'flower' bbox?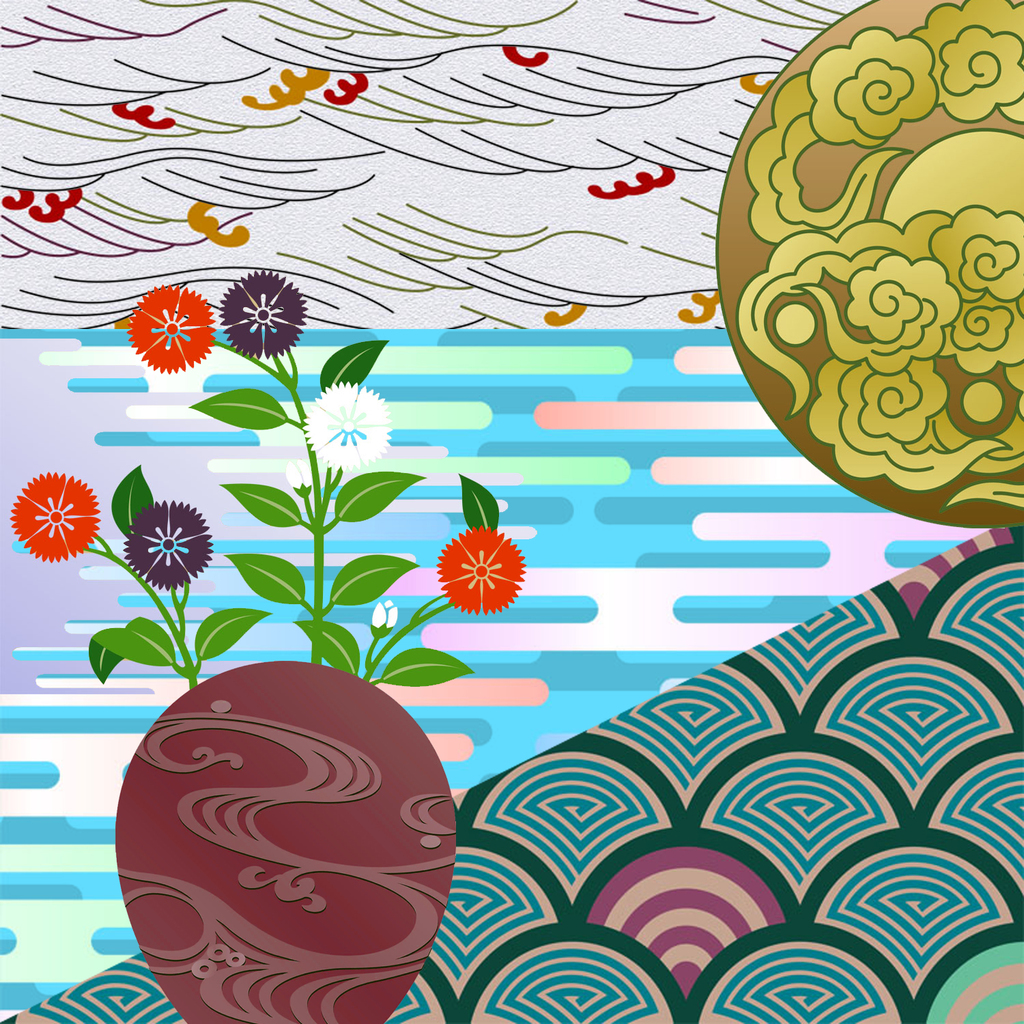
432, 524, 526, 613
